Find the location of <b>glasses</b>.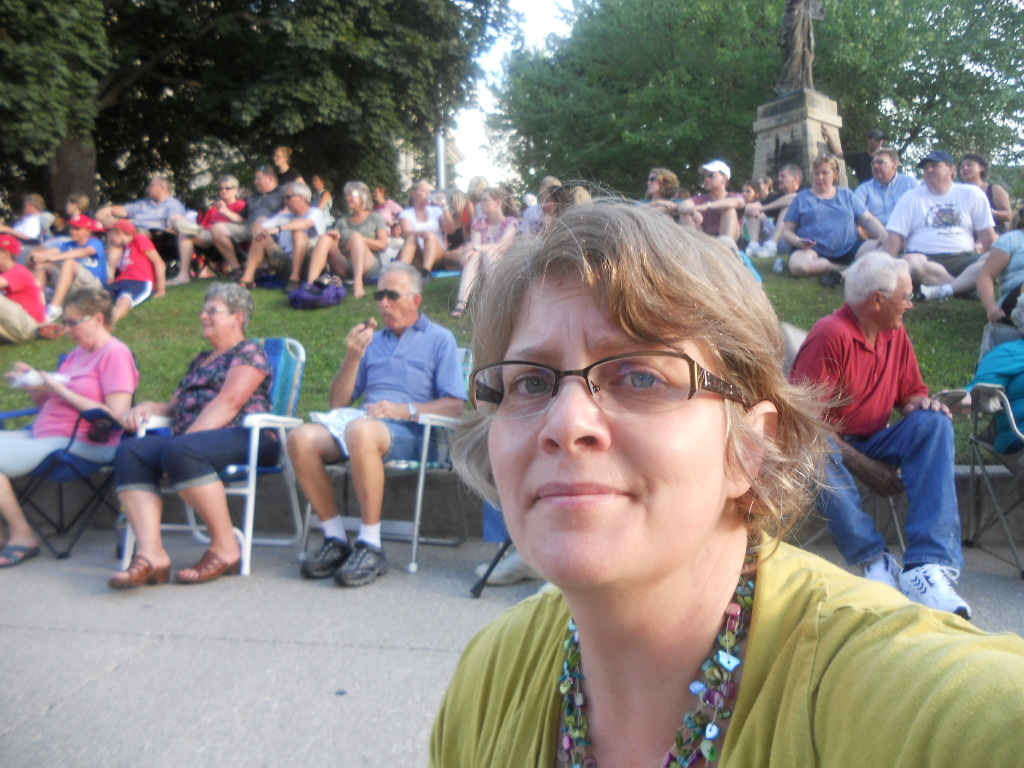
Location: l=882, t=290, r=914, b=303.
